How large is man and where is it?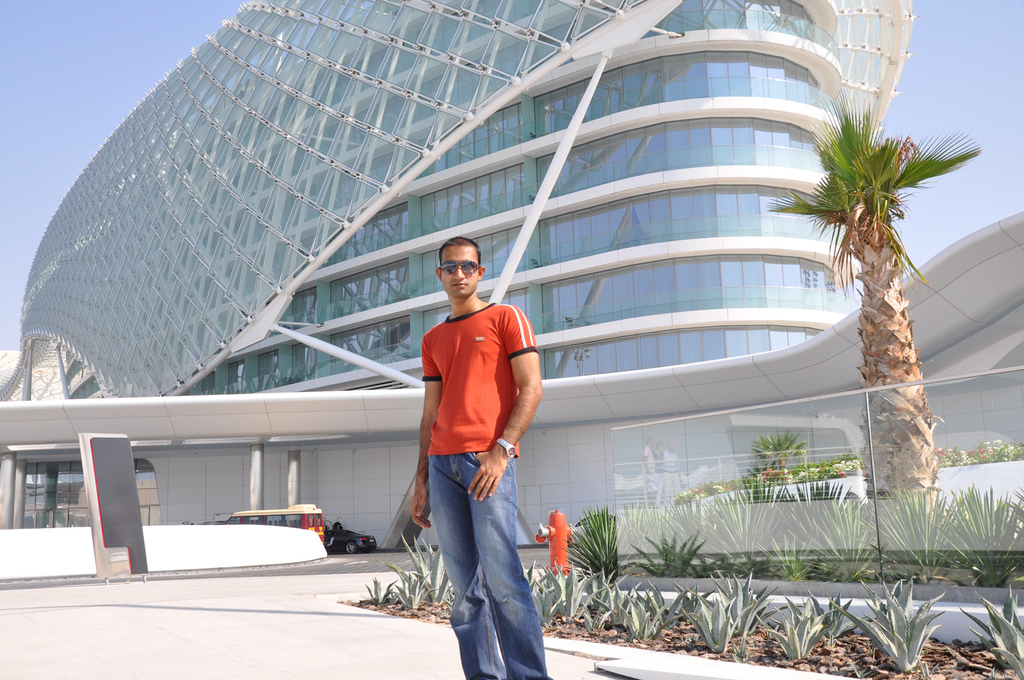
Bounding box: select_region(405, 231, 547, 677).
